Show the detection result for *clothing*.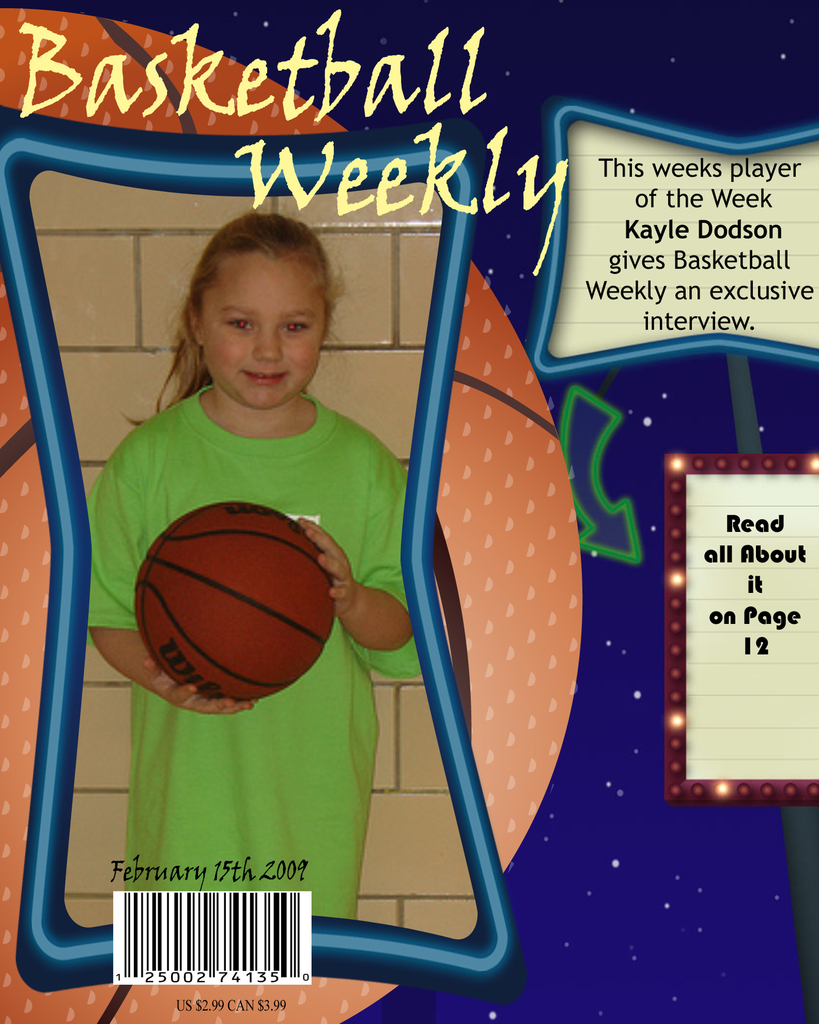
select_region(96, 363, 417, 834).
